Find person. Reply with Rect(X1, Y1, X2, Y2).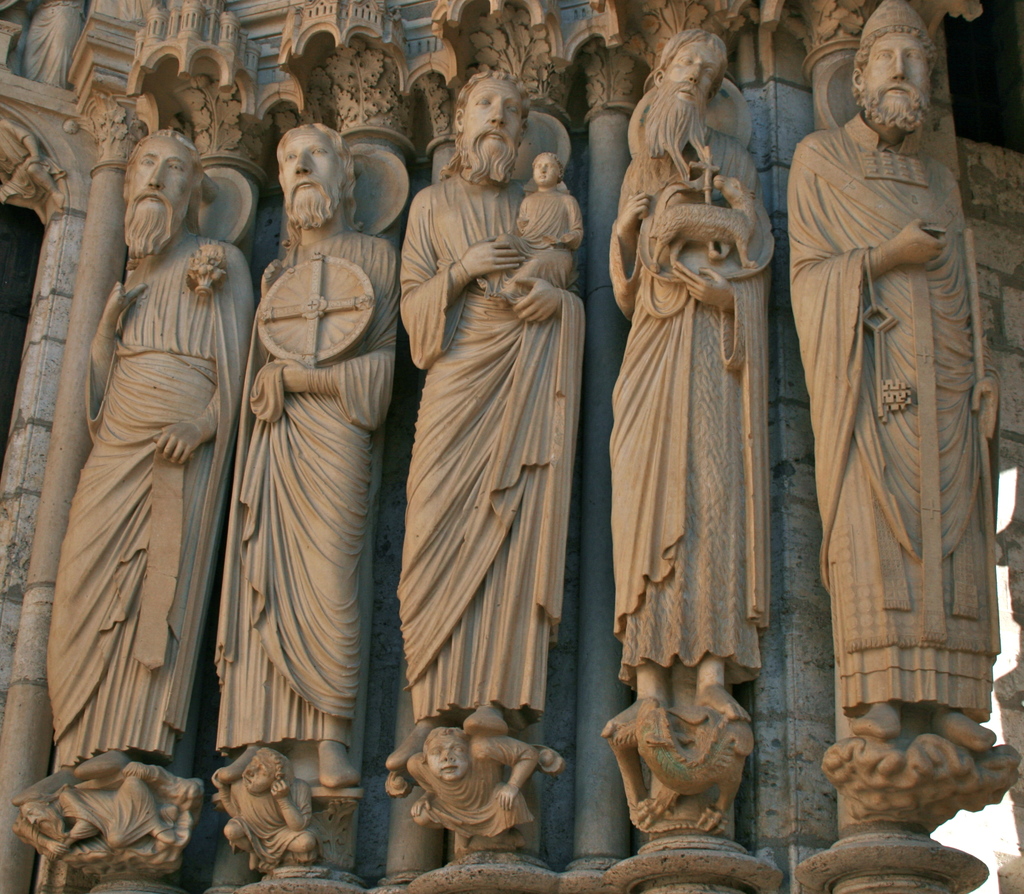
Rect(502, 148, 584, 308).
